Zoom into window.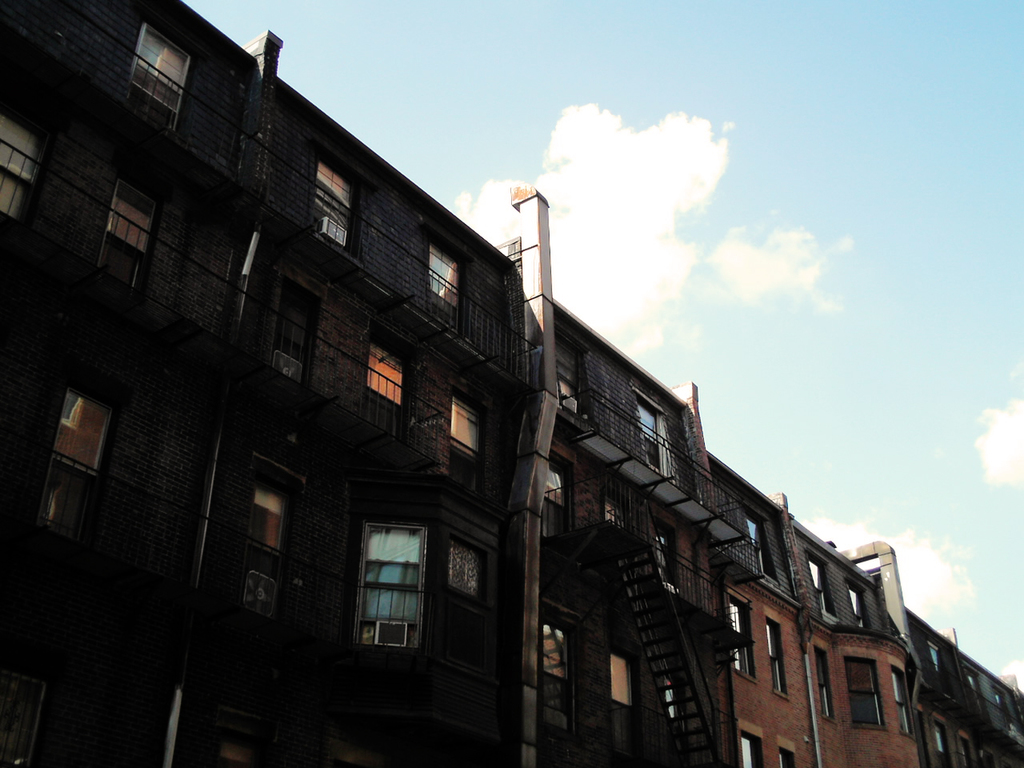
Zoom target: [x1=344, y1=511, x2=431, y2=655].
